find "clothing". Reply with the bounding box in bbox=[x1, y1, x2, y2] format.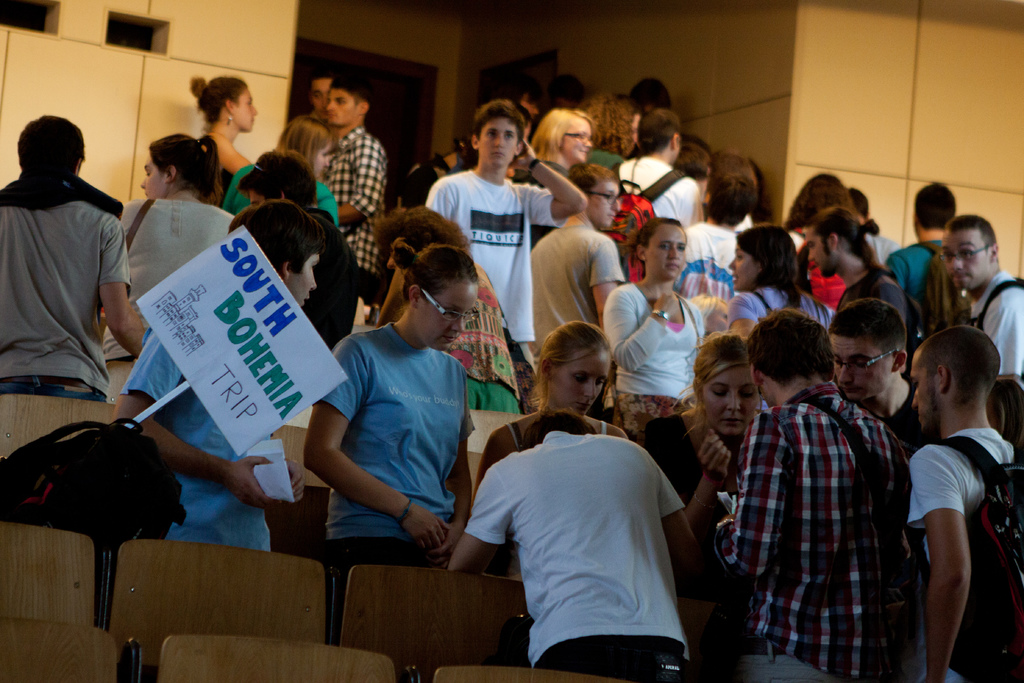
bbox=[301, 199, 360, 357].
